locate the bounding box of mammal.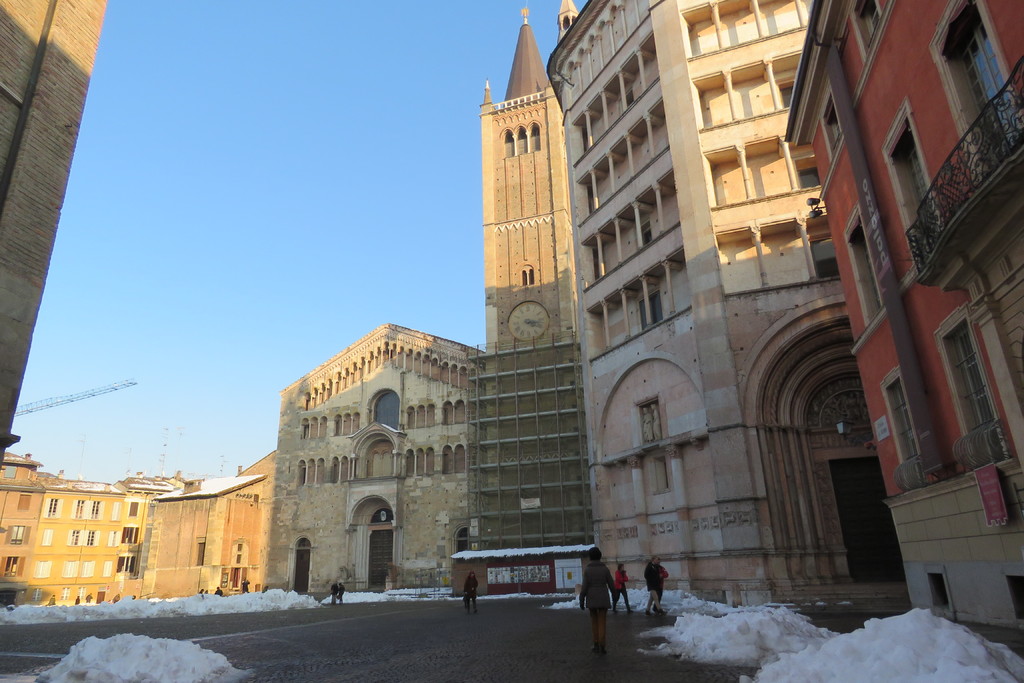
Bounding box: bbox=[260, 584, 269, 592].
